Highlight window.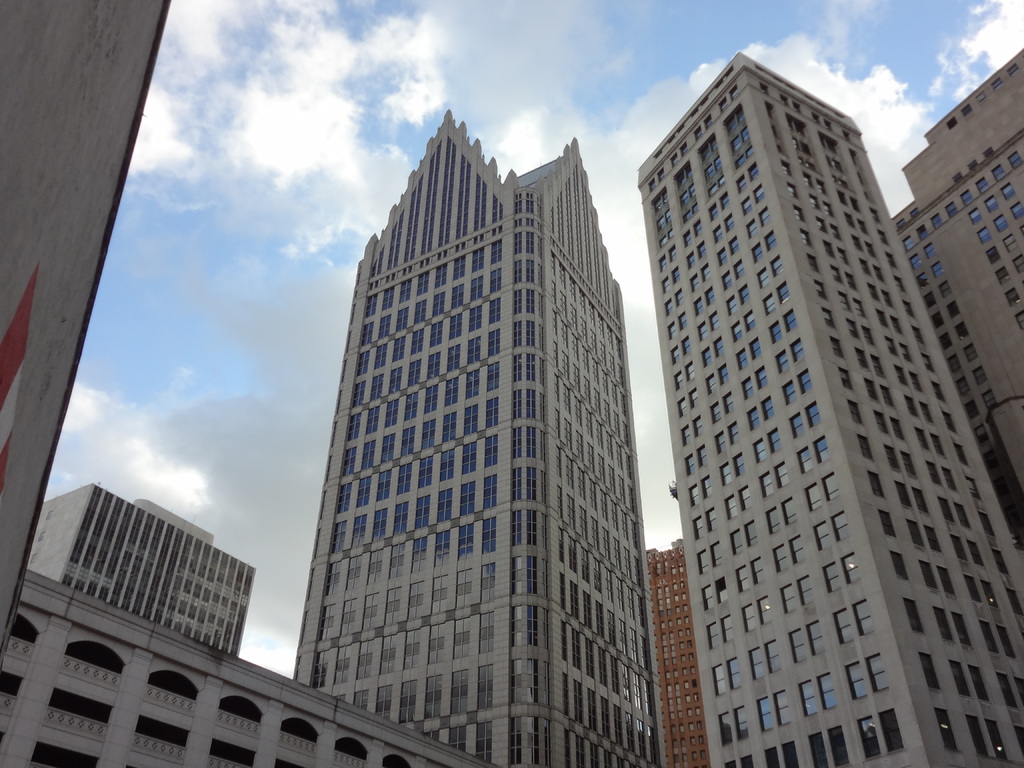
Highlighted region: bbox=[654, 186, 670, 206].
